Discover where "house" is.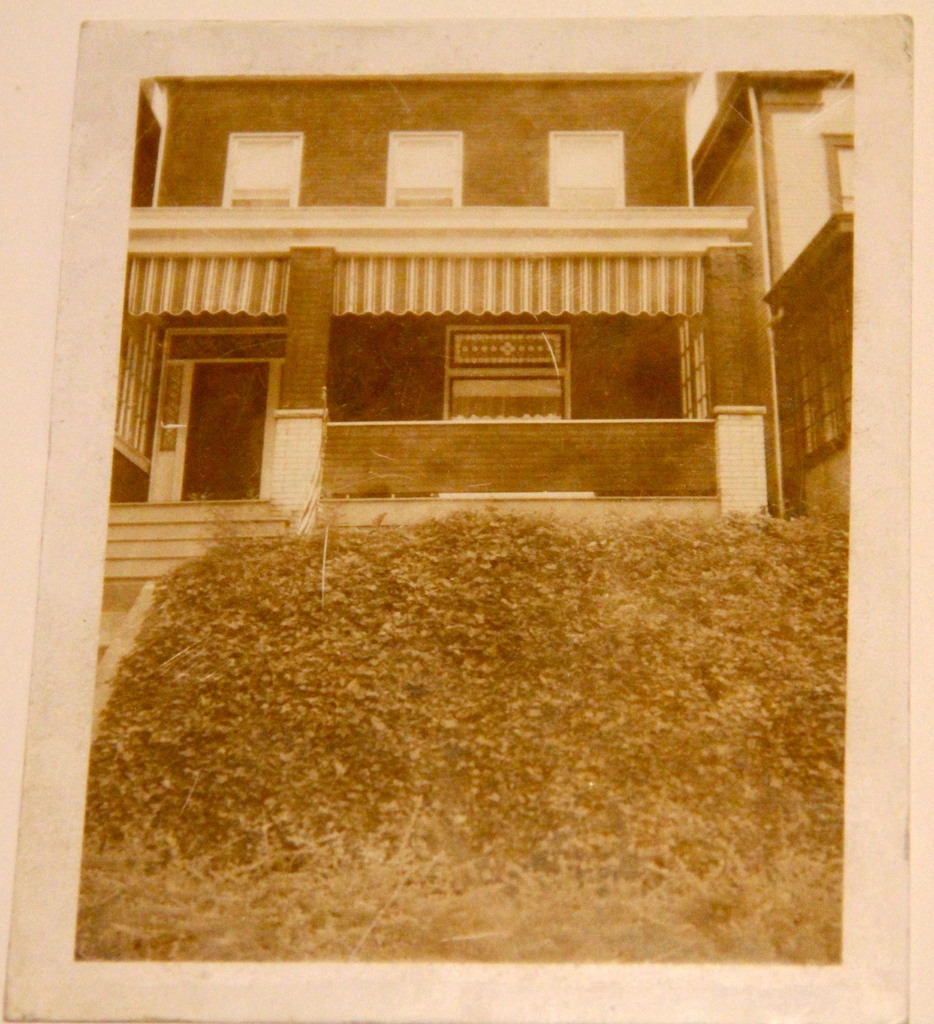
Discovered at 753:56:863:524.
